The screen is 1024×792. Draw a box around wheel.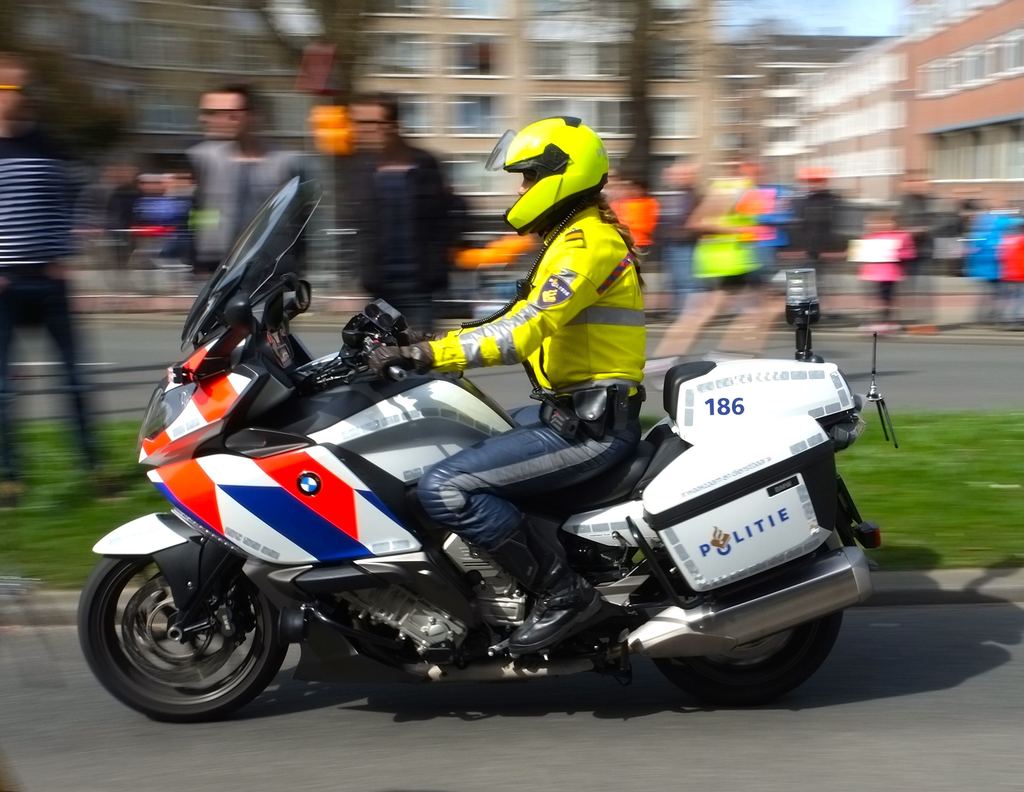
<bbox>634, 537, 842, 706</bbox>.
